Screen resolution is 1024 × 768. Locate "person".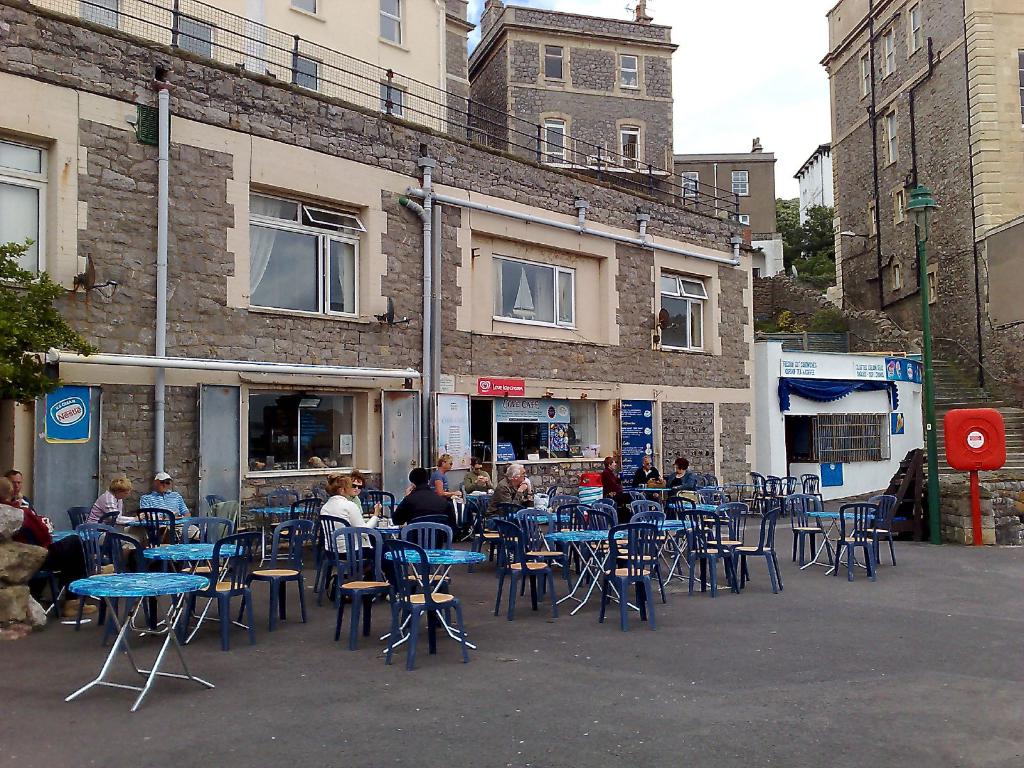
<region>133, 468, 199, 541</region>.
